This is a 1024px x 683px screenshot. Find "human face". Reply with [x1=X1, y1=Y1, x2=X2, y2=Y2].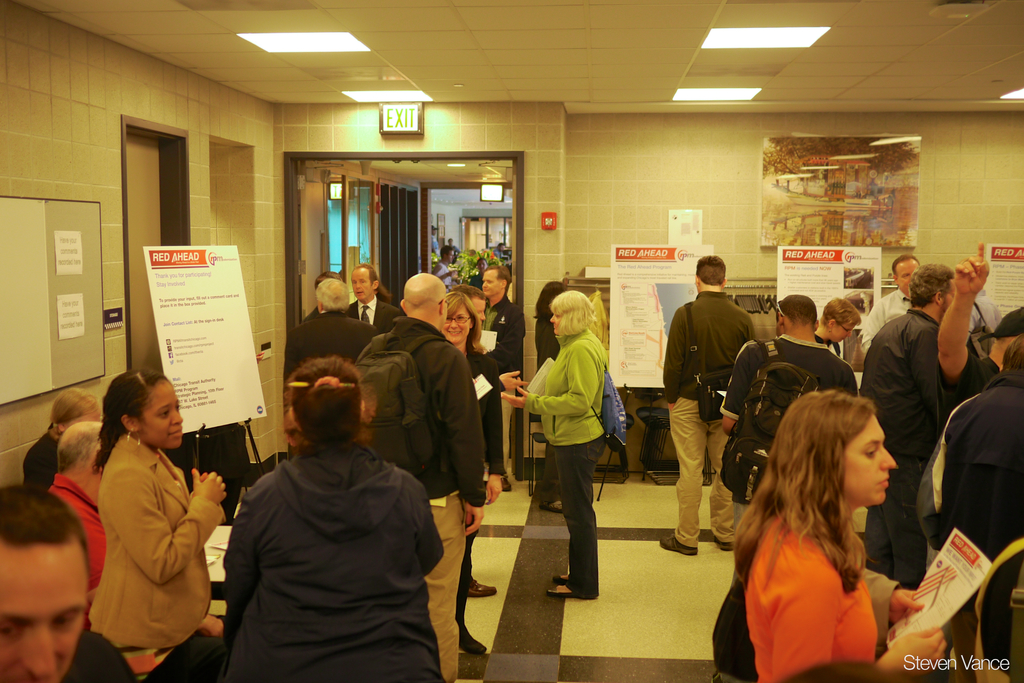
[x1=351, y1=273, x2=374, y2=297].
